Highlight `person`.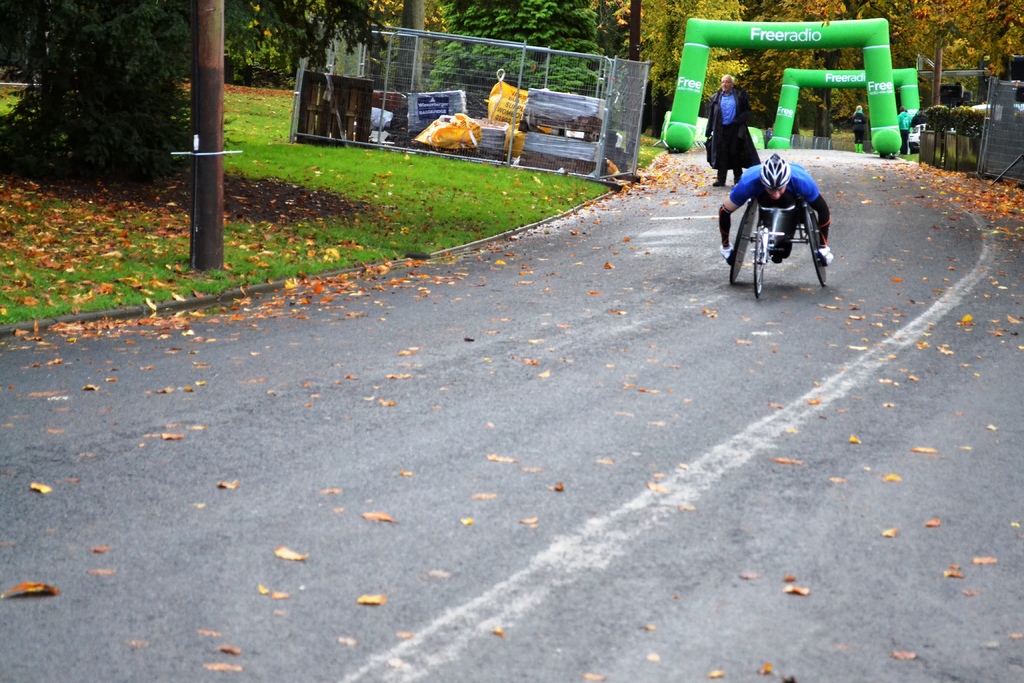
Highlighted region: <box>899,108,915,155</box>.
